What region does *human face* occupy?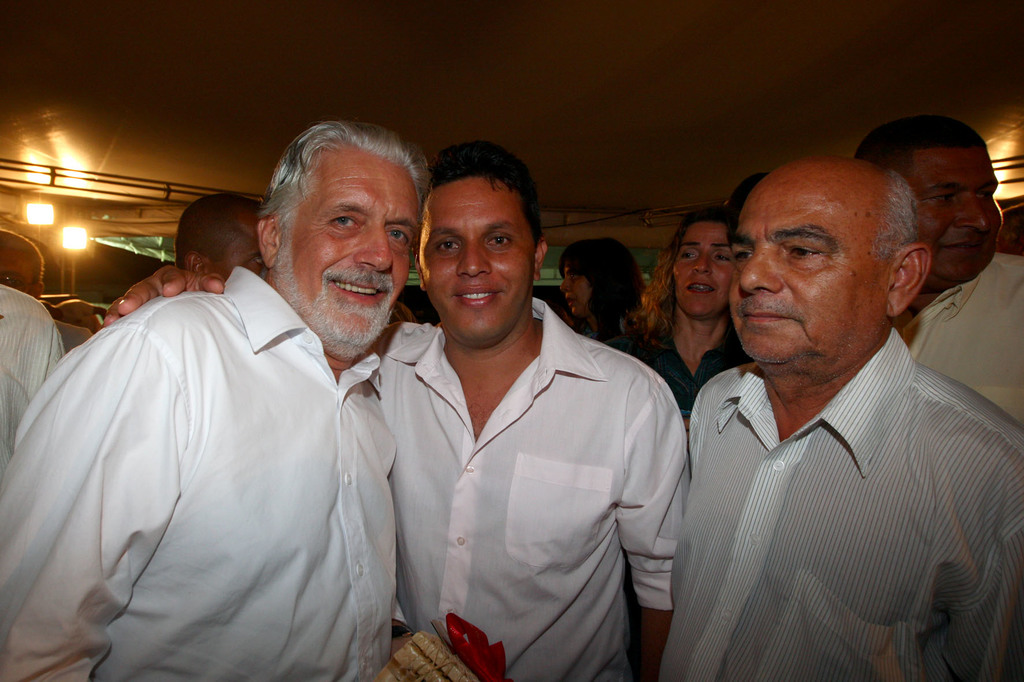
{"x1": 295, "y1": 168, "x2": 419, "y2": 354}.
